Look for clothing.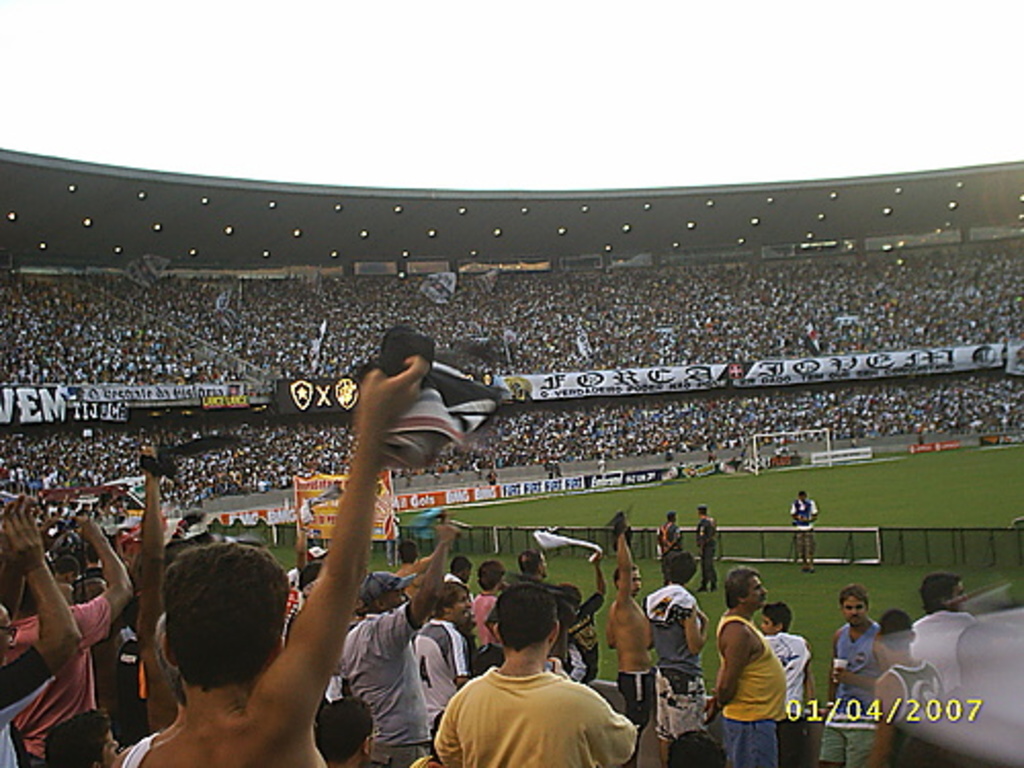
Found: bbox=(471, 588, 500, 637).
